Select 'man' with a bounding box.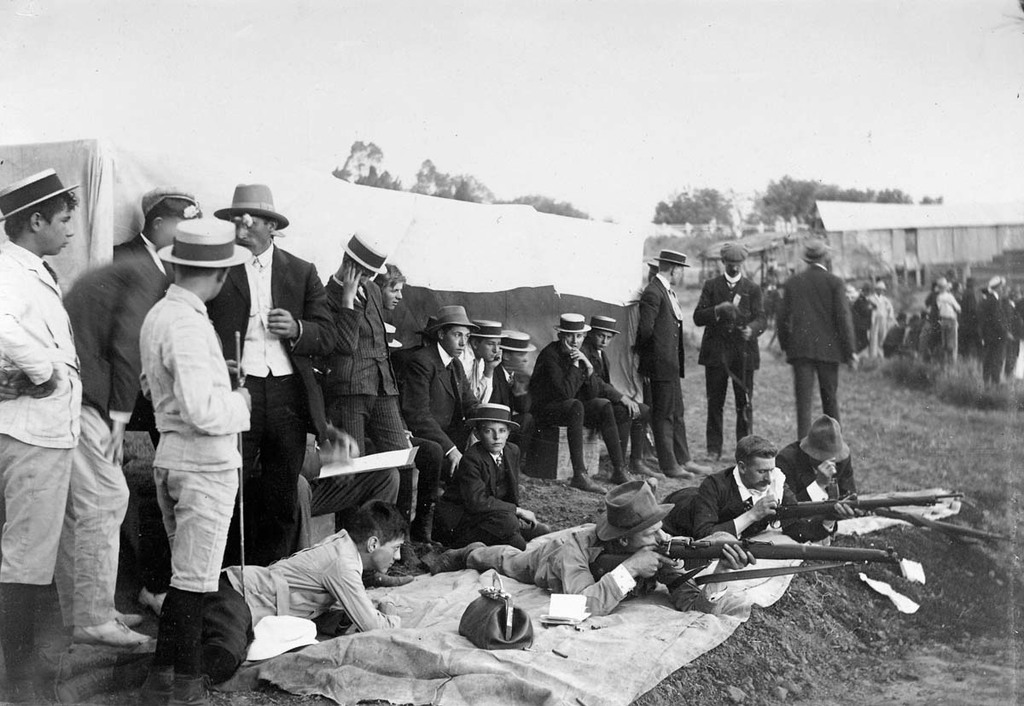
bbox(325, 227, 428, 572).
